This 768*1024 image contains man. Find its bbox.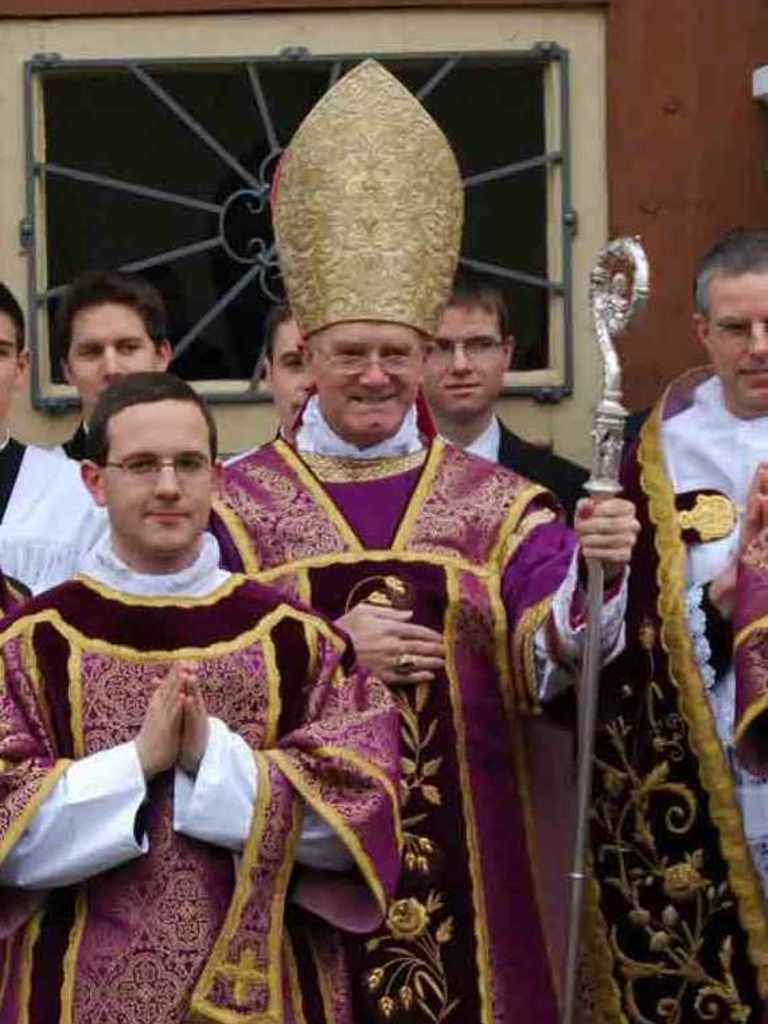
<bbox>632, 226, 767, 1023</bbox>.
